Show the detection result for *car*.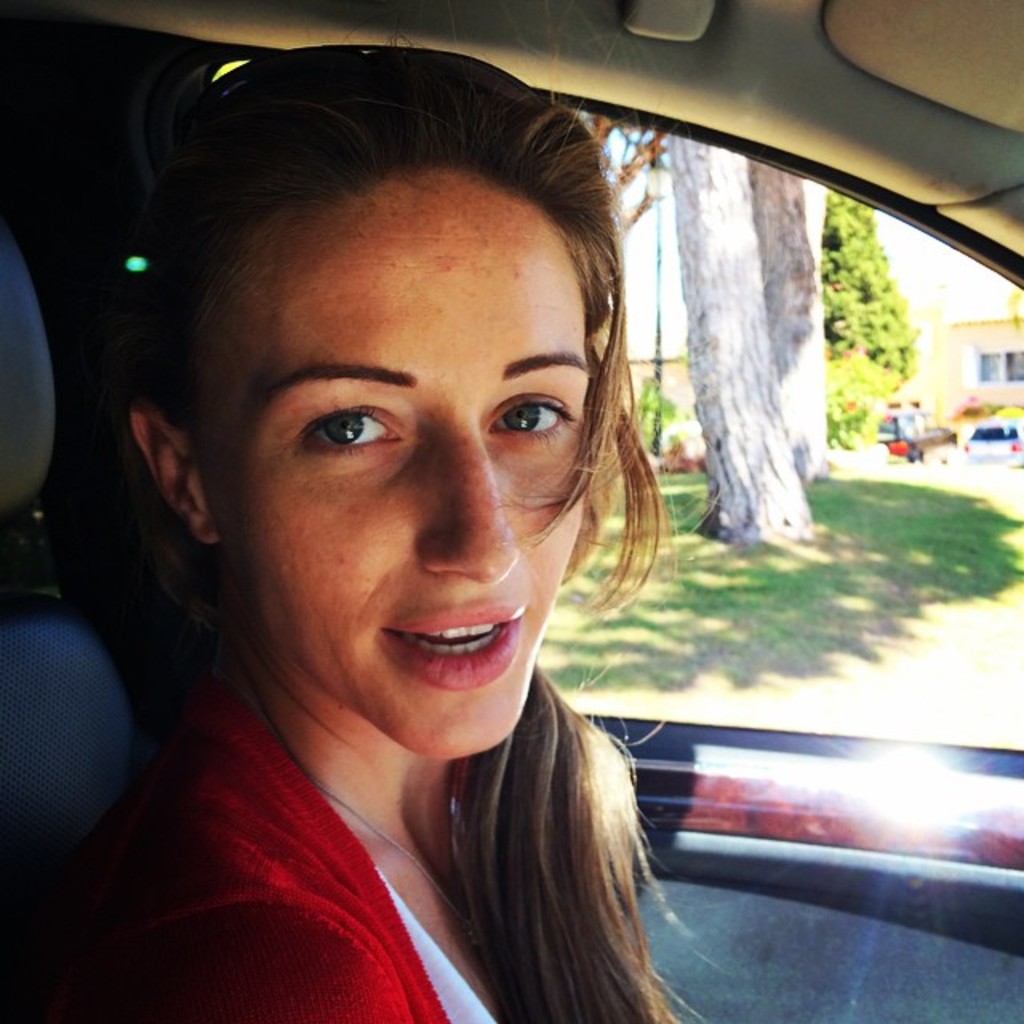
<box>0,0,1022,1022</box>.
